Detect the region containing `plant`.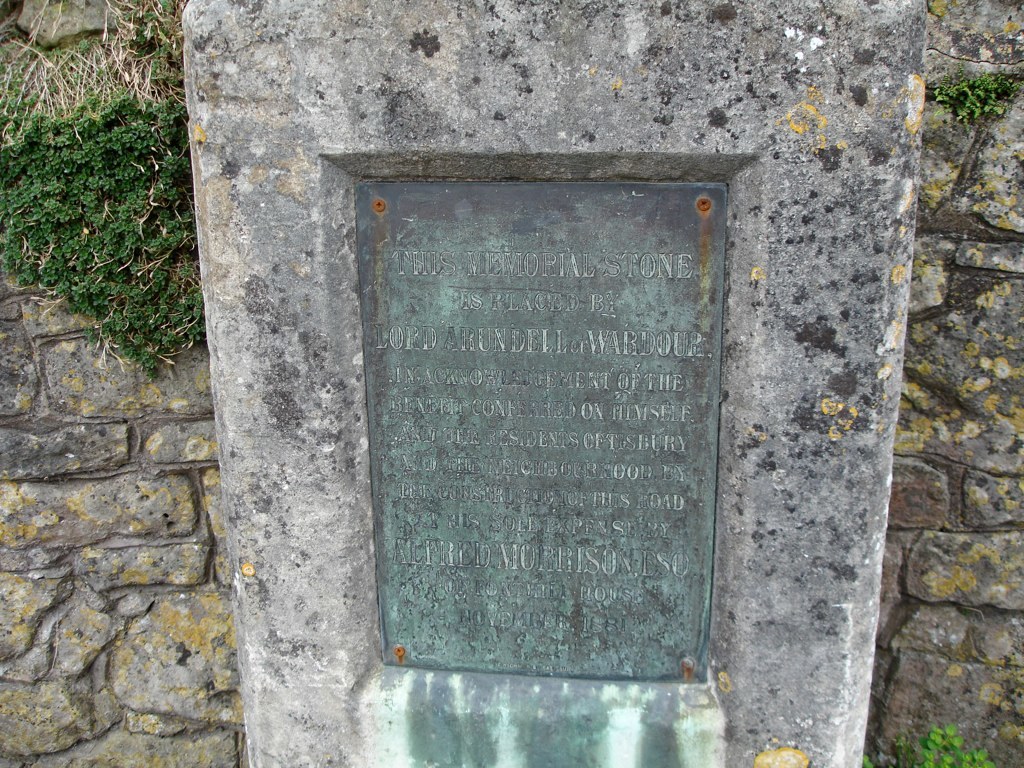
[x1=921, y1=65, x2=1014, y2=135].
